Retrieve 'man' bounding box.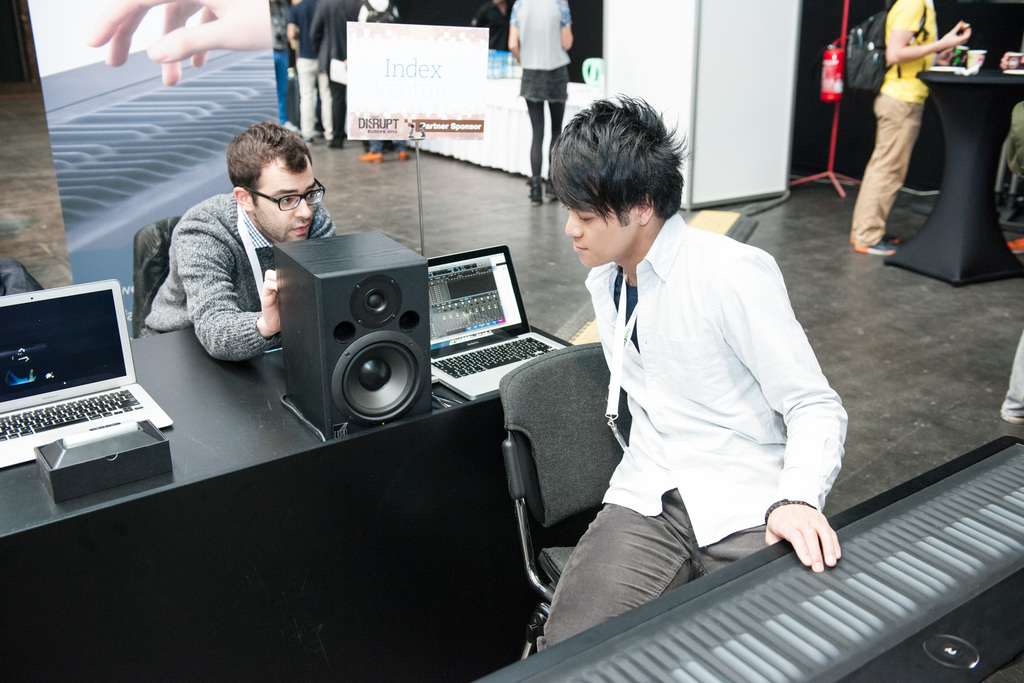
Bounding box: <box>515,122,875,673</box>.
